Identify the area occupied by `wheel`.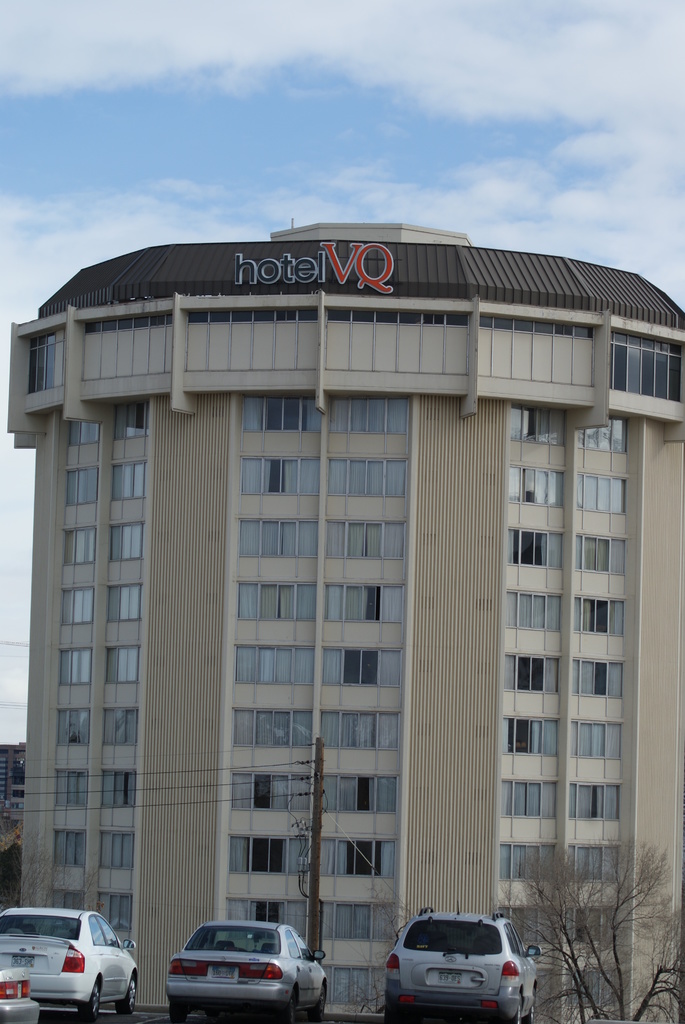
Area: [511, 1002, 525, 1023].
